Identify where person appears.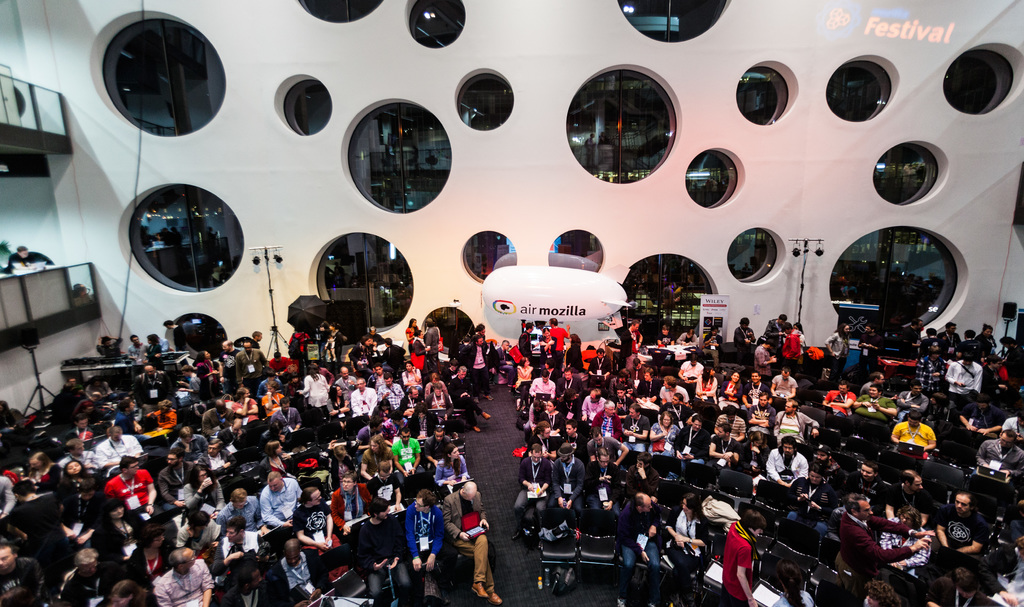
Appears at left=399, top=363, right=423, bottom=385.
